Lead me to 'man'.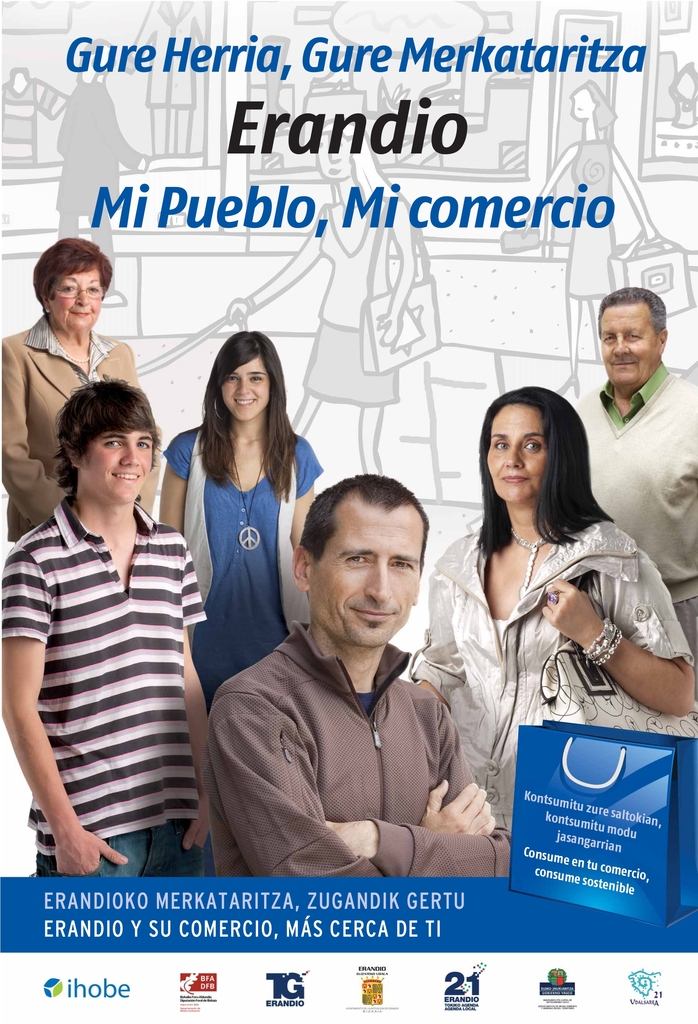
Lead to [x1=0, y1=380, x2=219, y2=877].
